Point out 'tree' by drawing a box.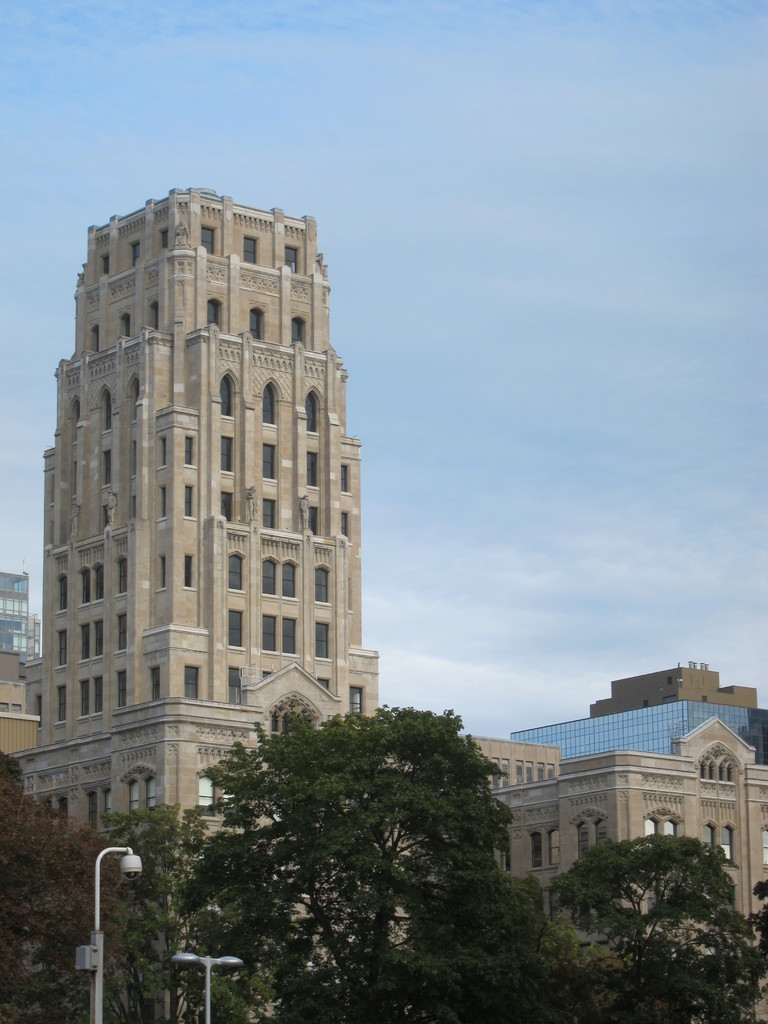
Rect(622, 876, 767, 1023).
